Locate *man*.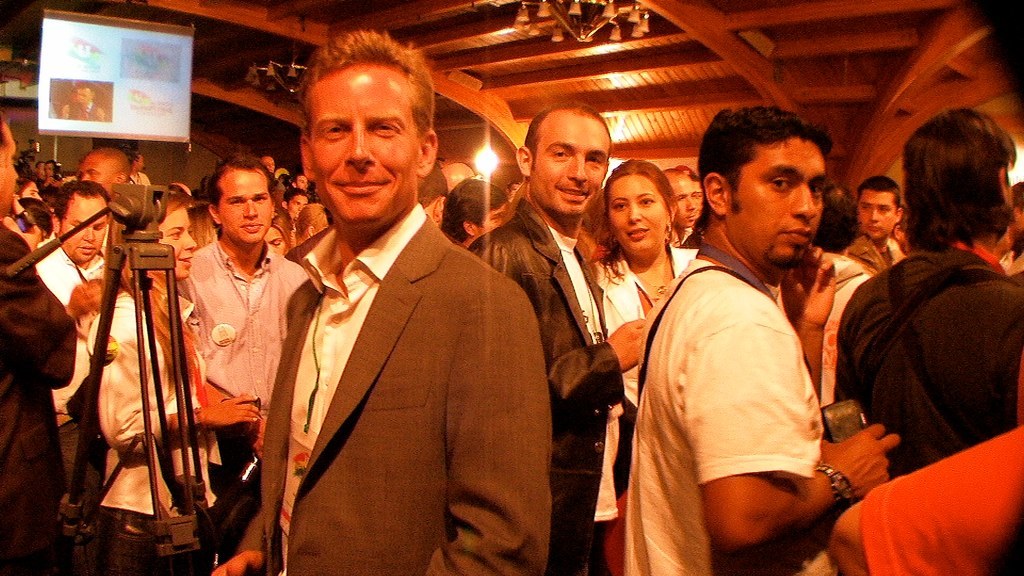
Bounding box: BBox(666, 169, 702, 248).
